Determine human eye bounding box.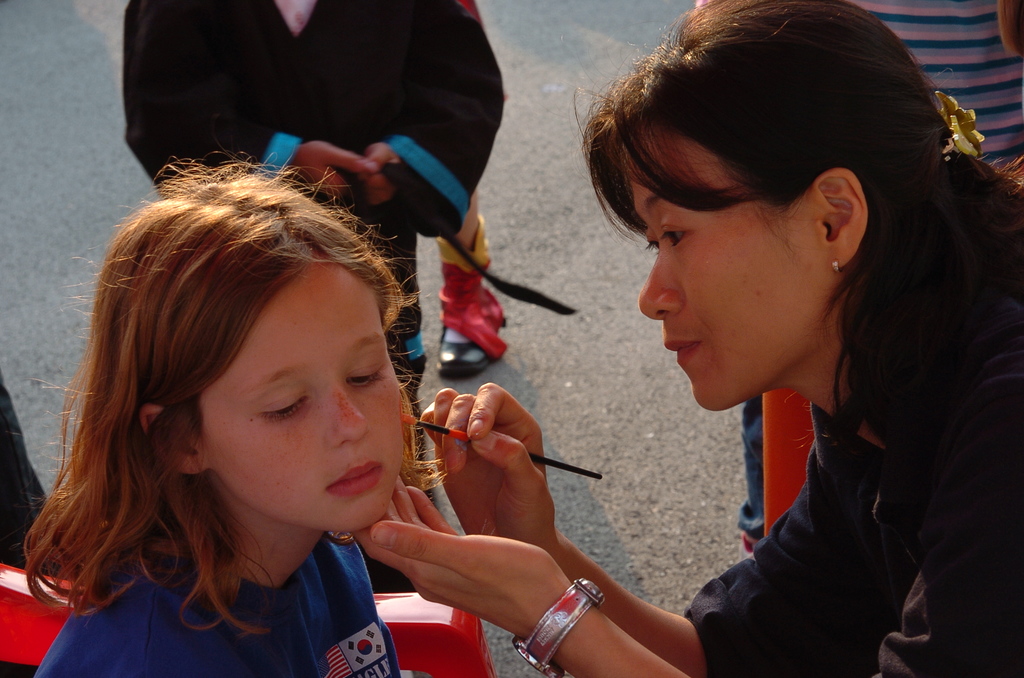
Determined: rect(255, 389, 314, 423).
